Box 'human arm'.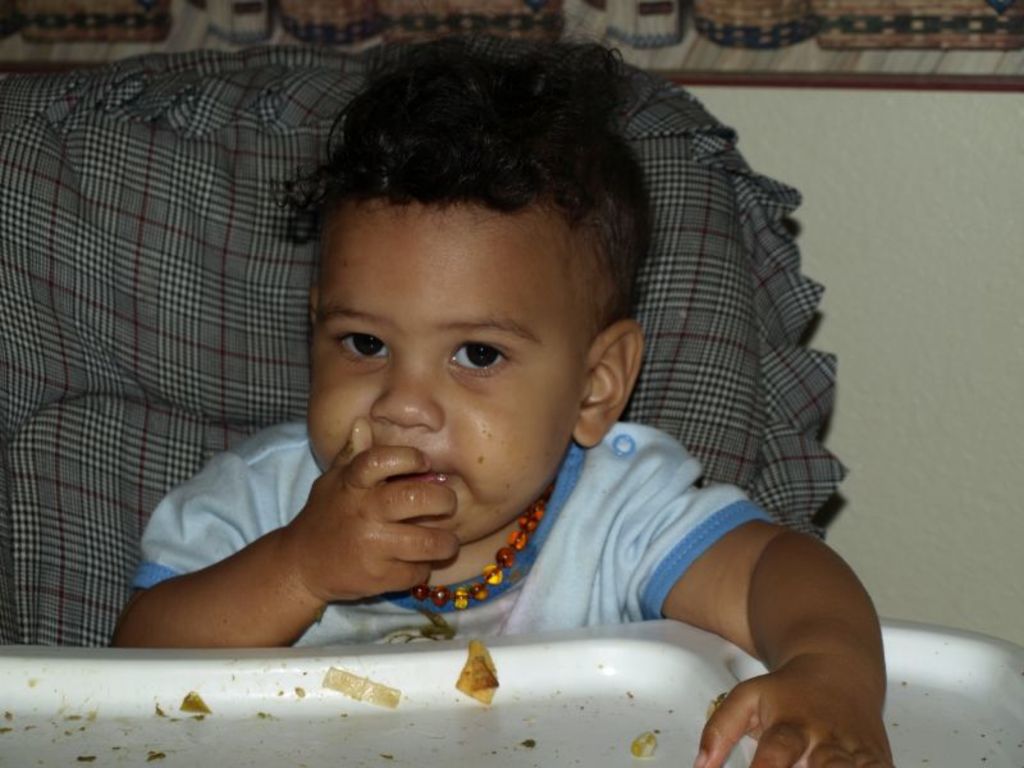
select_region(618, 440, 901, 767).
